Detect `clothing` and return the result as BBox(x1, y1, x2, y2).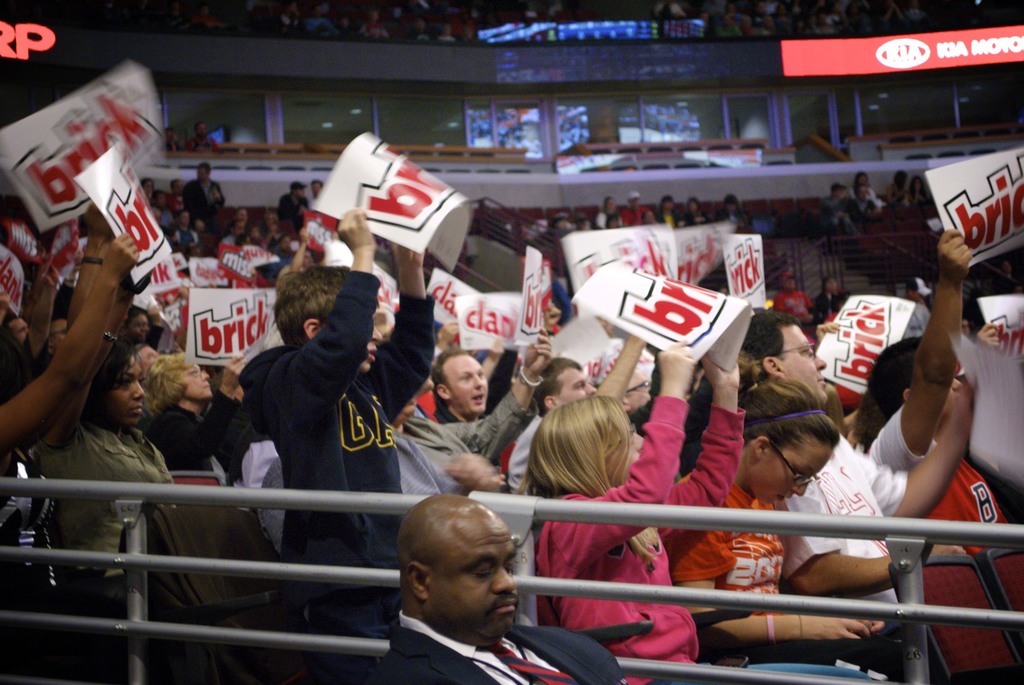
BBox(374, 608, 623, 684).
